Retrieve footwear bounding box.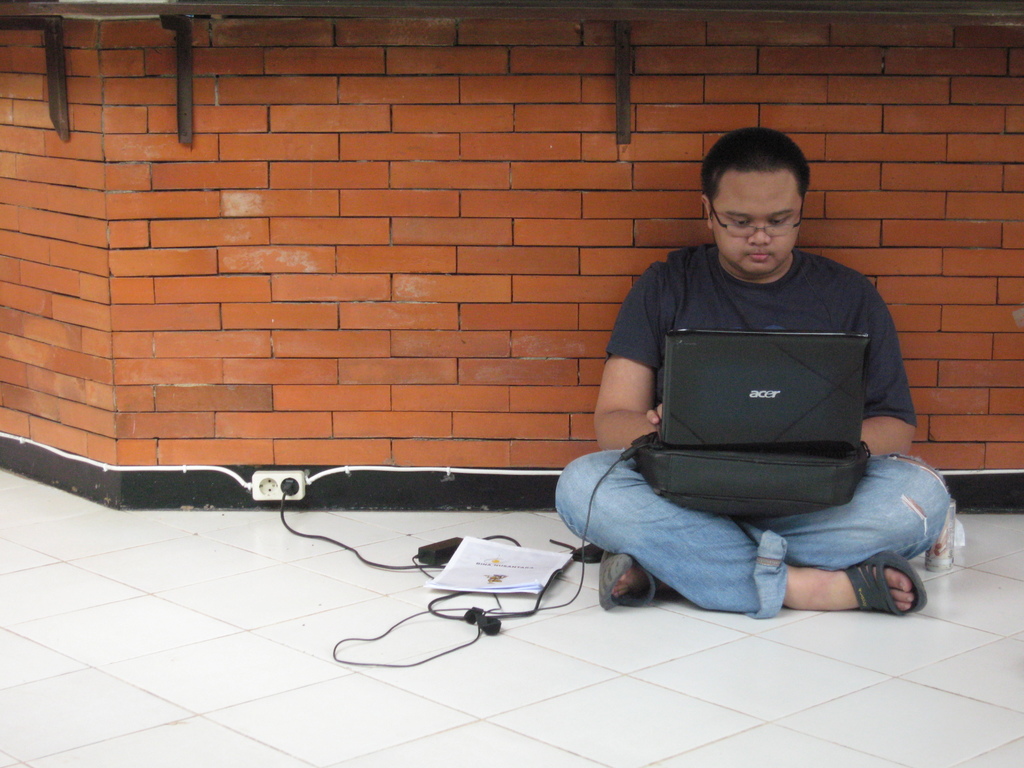
Bounding box: region(597, 549, 666, 605).
